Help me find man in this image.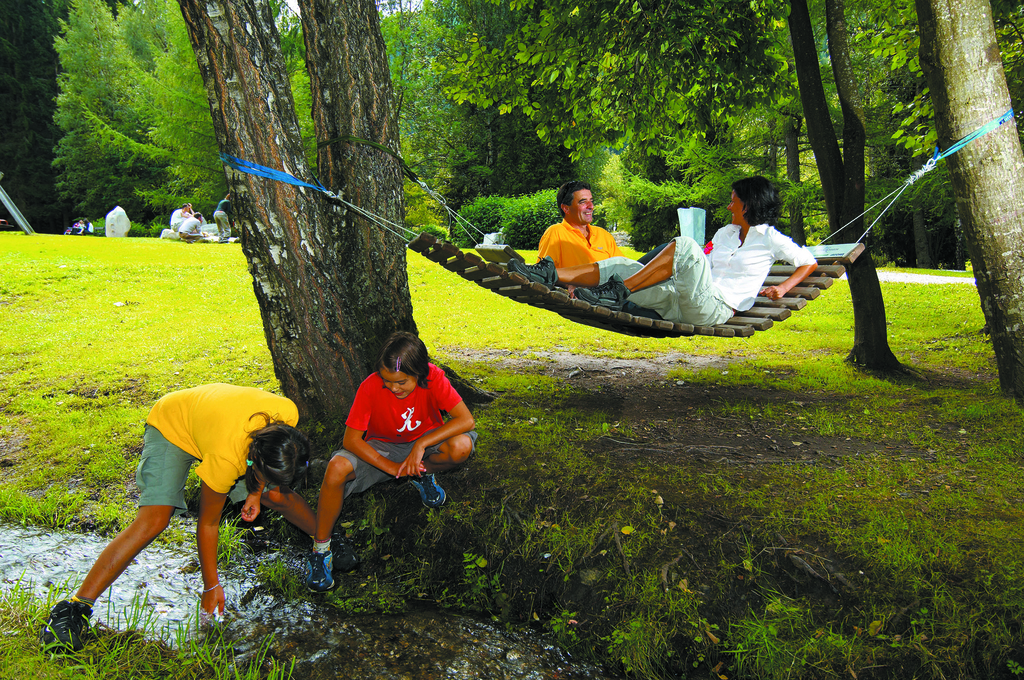
Found it: <bbox>177, 209, 206, 241</bbox>.
